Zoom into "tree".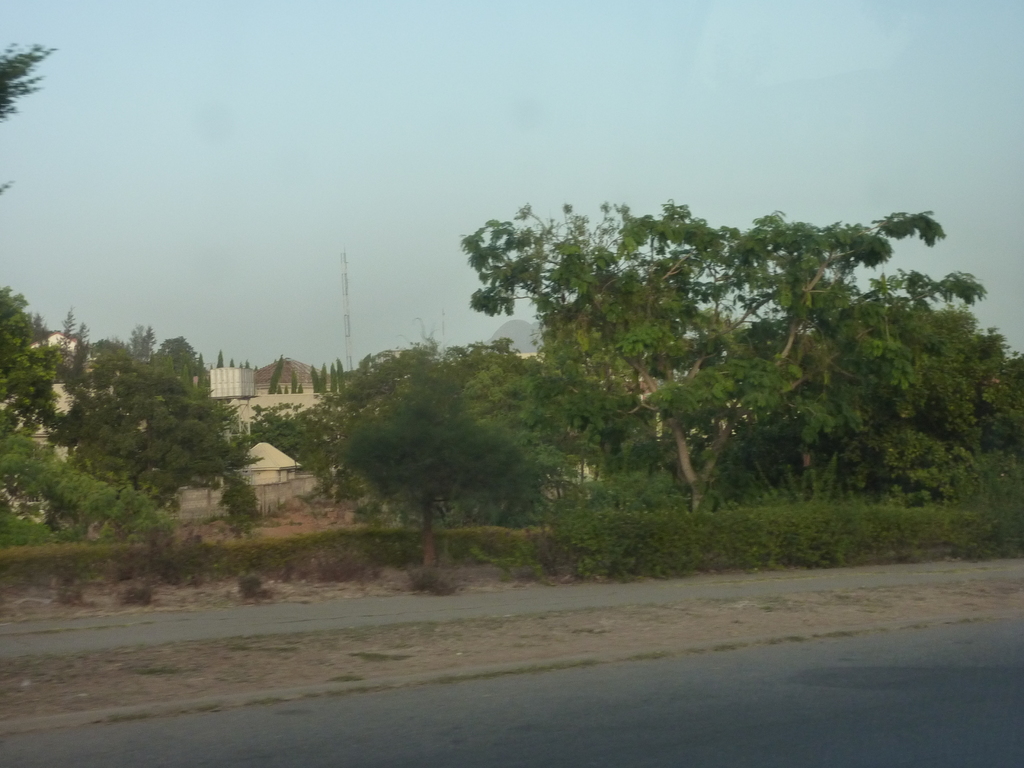
Zoom target: 0 280 69 467.
